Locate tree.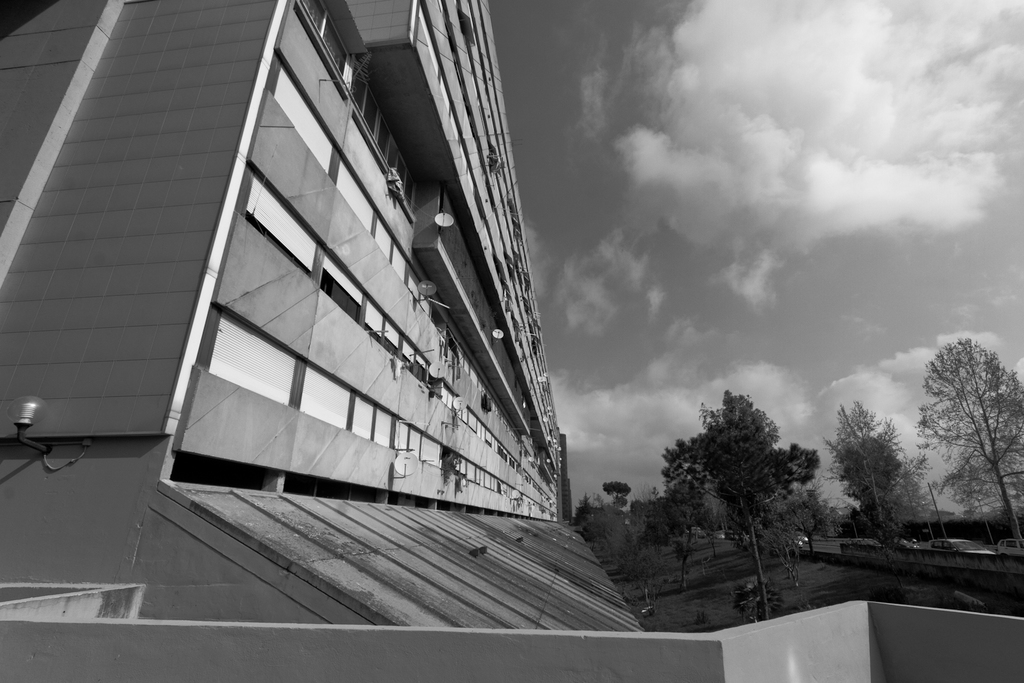
Bounding box: locate(661, 387, 813, 622).
